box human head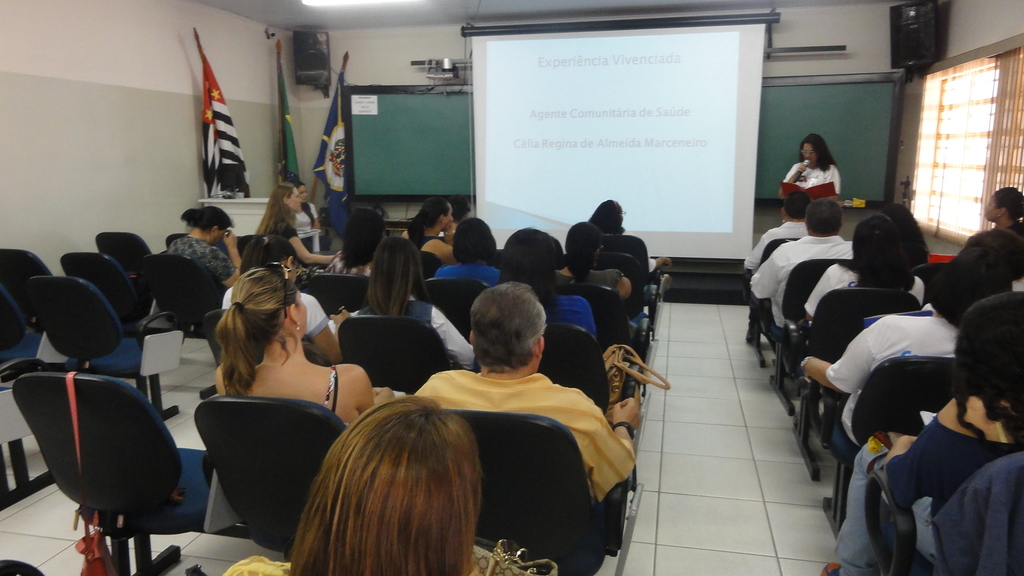
pyautogui.locateOnScreen(344, 205, 386, 256)
